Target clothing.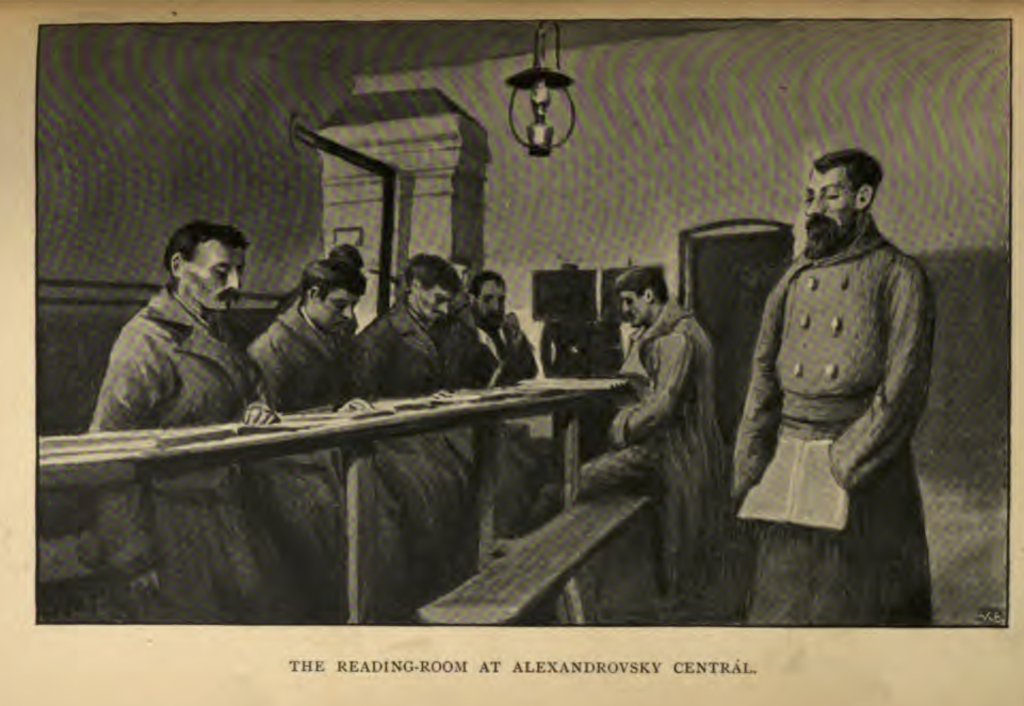
Target region: bbox=(728, 218, 933, 630).
